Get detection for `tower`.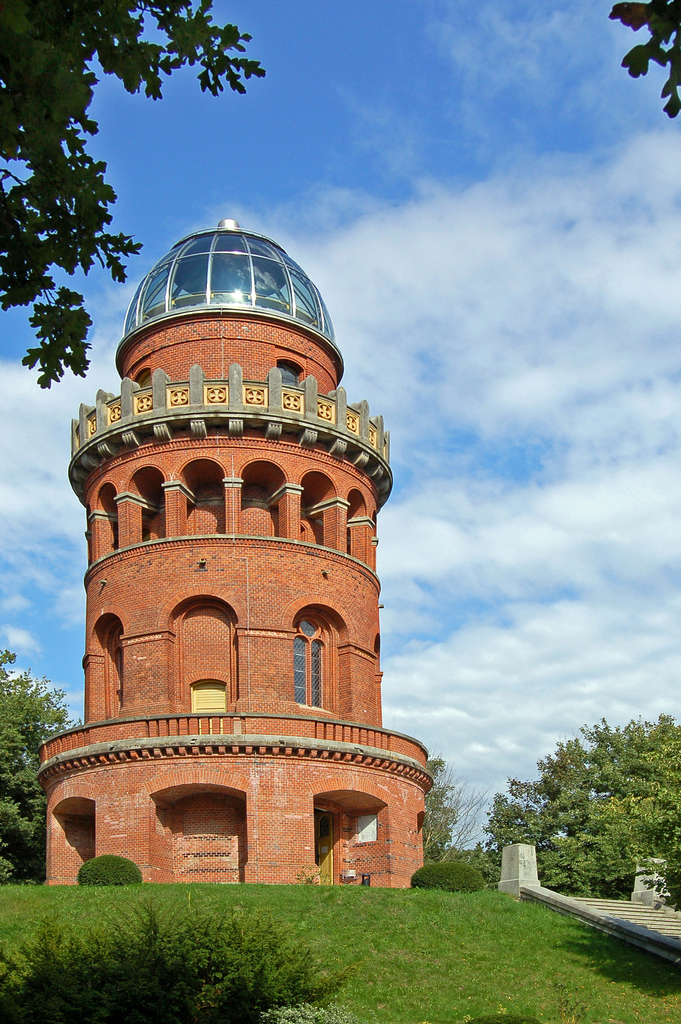
Detection: Rect(38, 213, 438, 890).
